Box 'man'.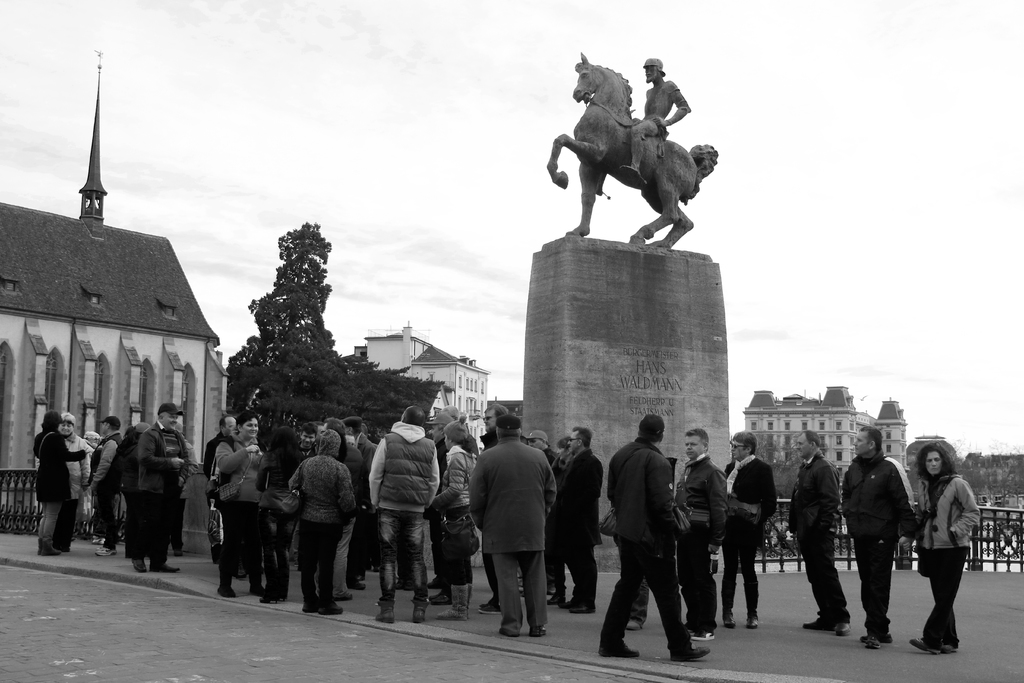
<box>477,399,515,454</box>.
